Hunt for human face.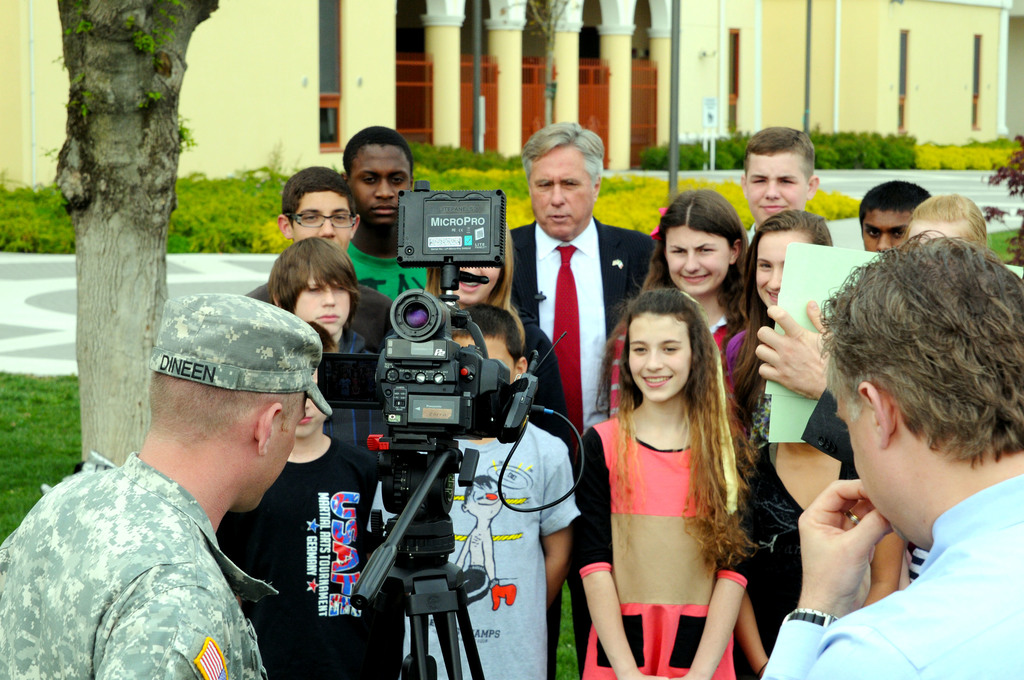
Hunted down at box=[860, 211, 918, 257].
